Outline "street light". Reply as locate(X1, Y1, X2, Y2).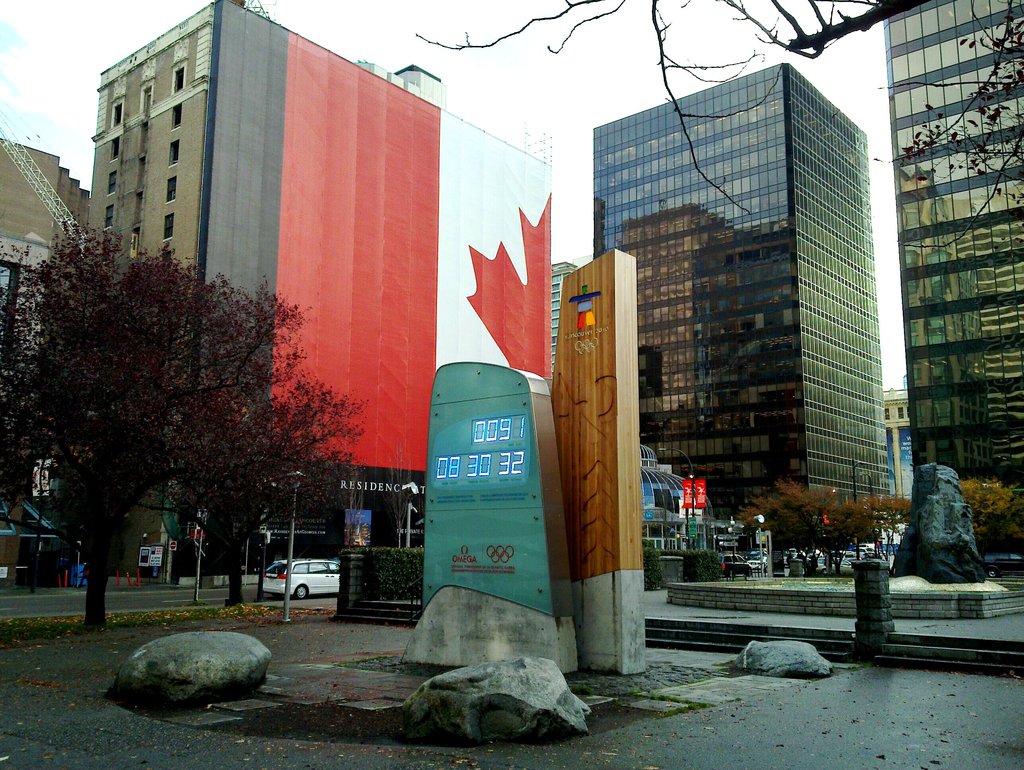
locate(279, 466, 307, 621).
